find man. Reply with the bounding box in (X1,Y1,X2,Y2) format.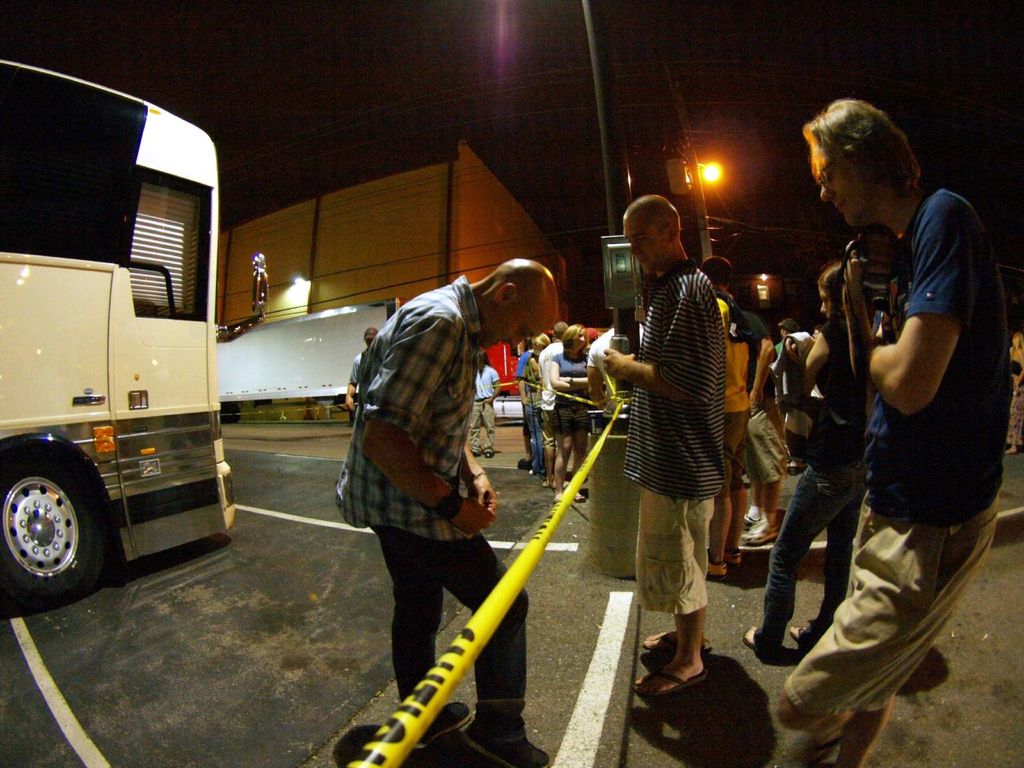
(535,322,566,458).
